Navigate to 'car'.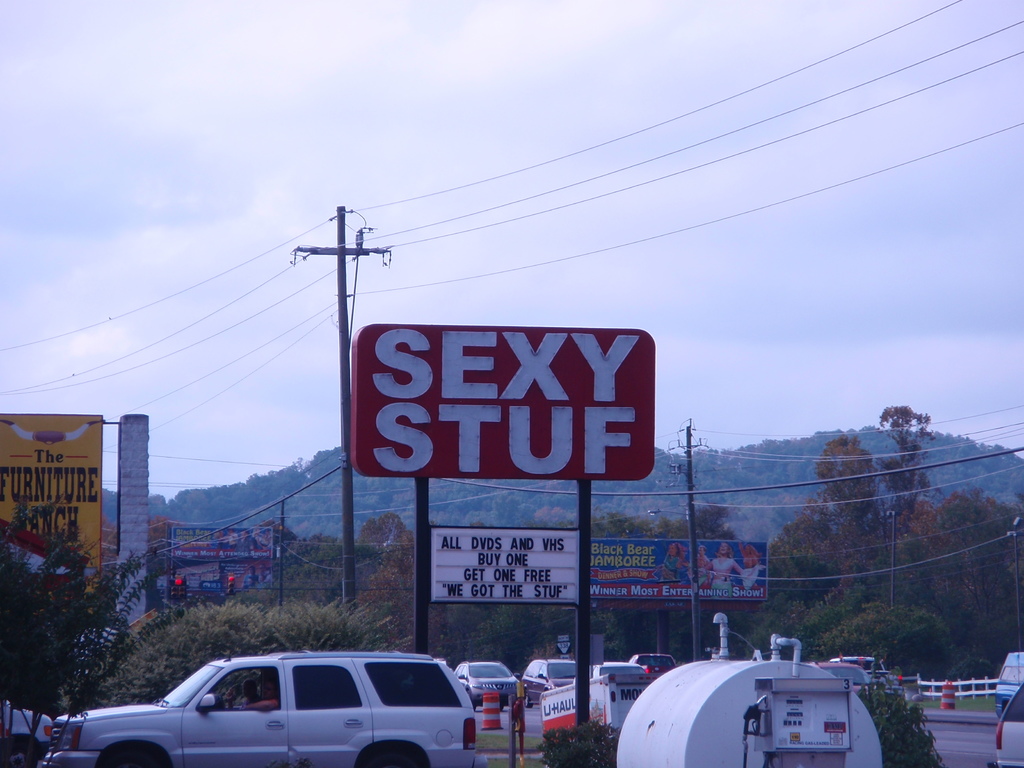
Navigation target: pyautogui.locateOnScreen(572, 662, 650, 680).
